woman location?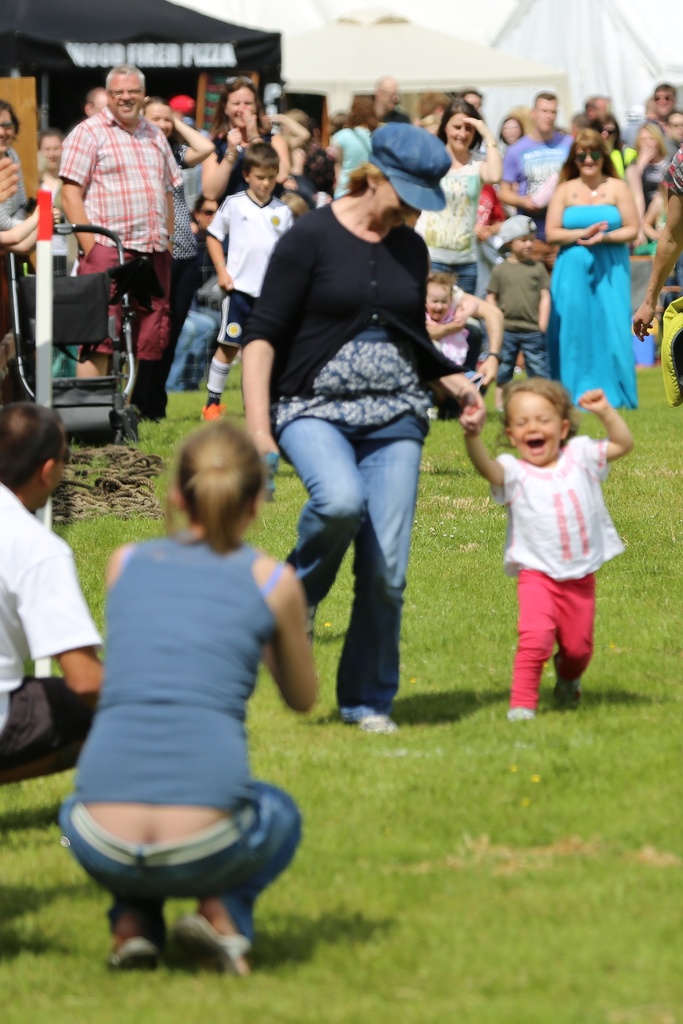
(412, 100, 507, 300)
